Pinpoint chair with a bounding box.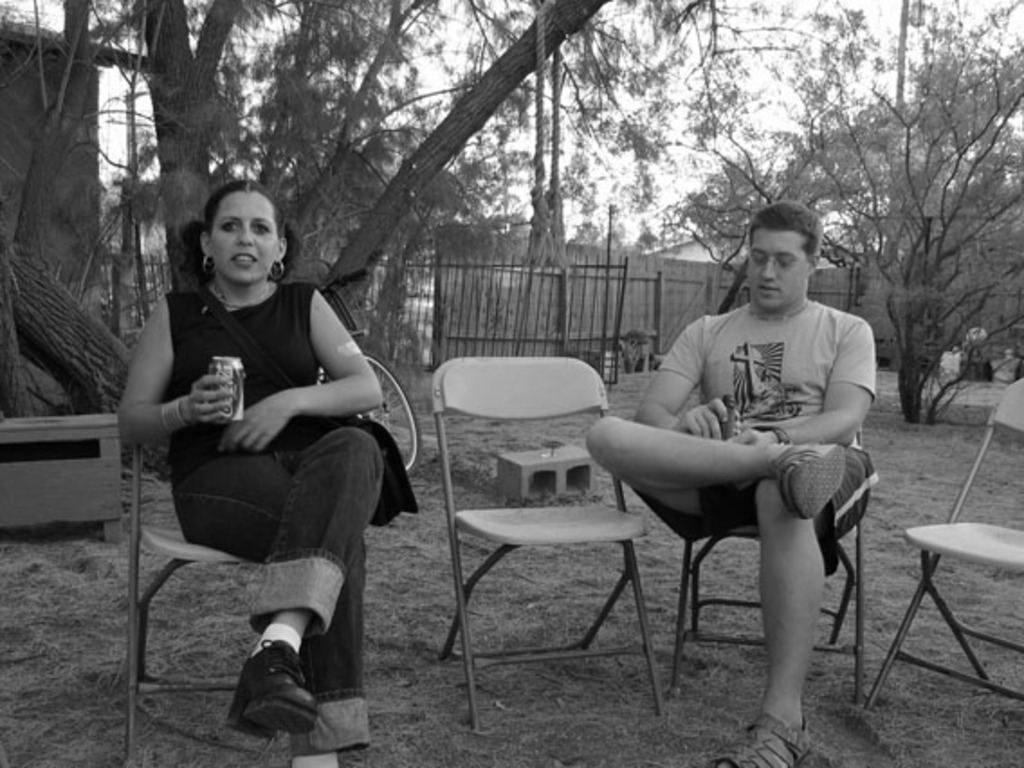
bbox=(121, 379, 332, 763).
